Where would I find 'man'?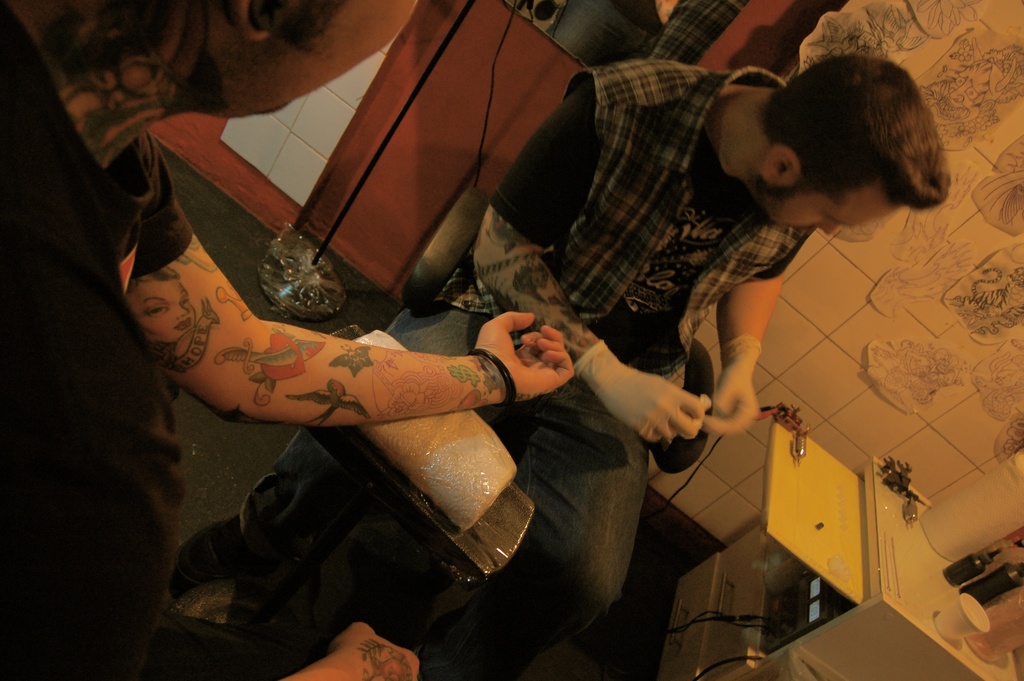
At detection(164, 44, 954, 677).
